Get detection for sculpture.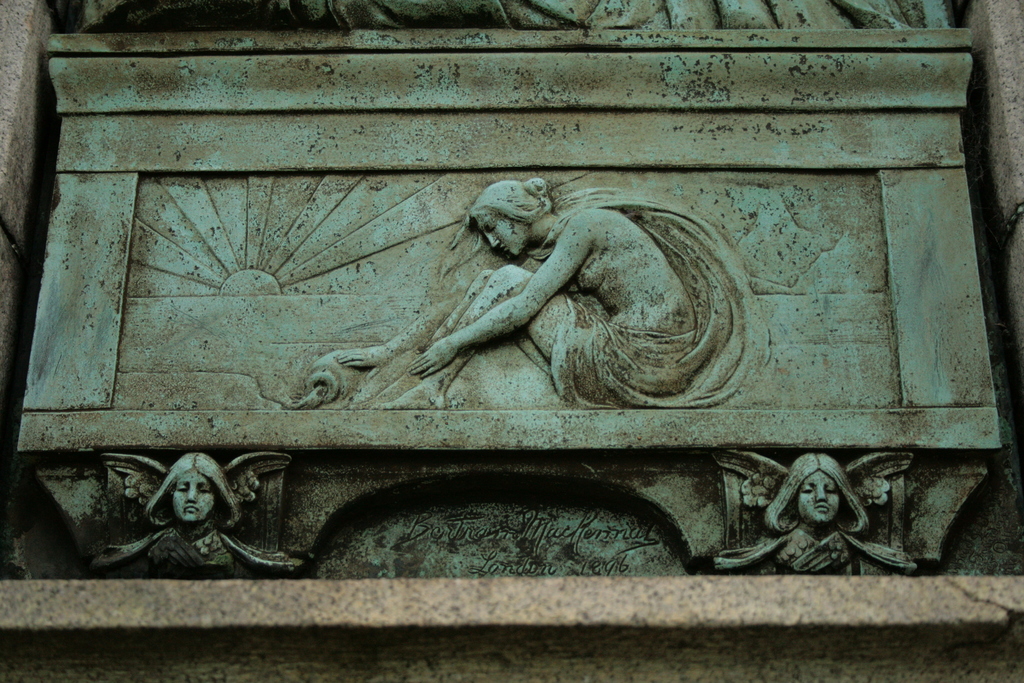
Detection: (755, 437, 863, 547).
